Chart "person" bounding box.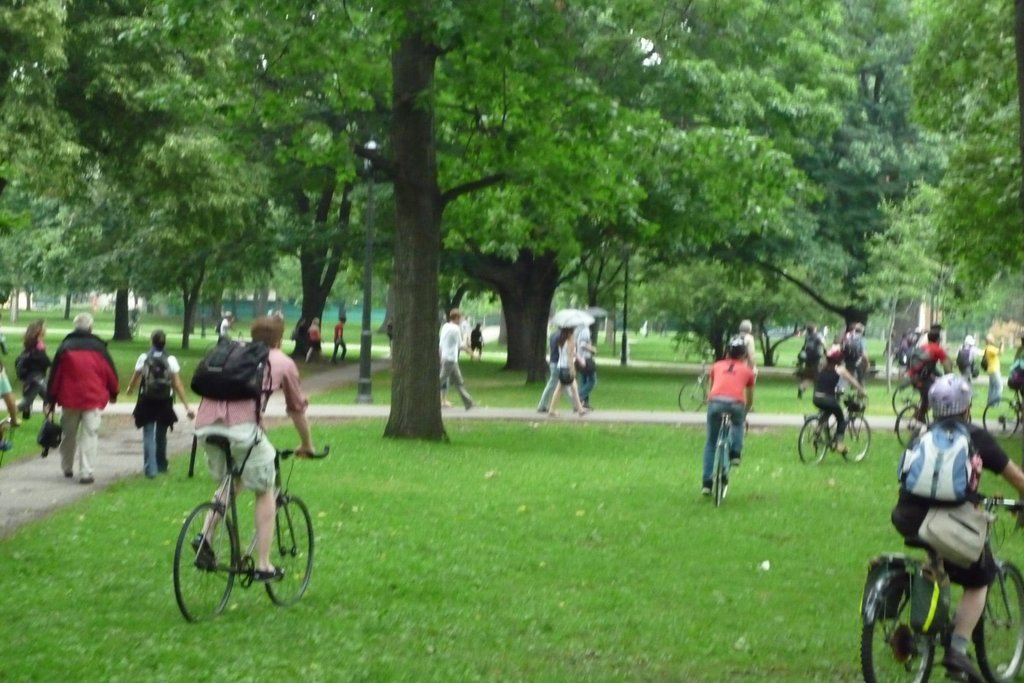
Charted: {"x1": 540, "y1": 302, "x2": 604, "y2": 418}.
